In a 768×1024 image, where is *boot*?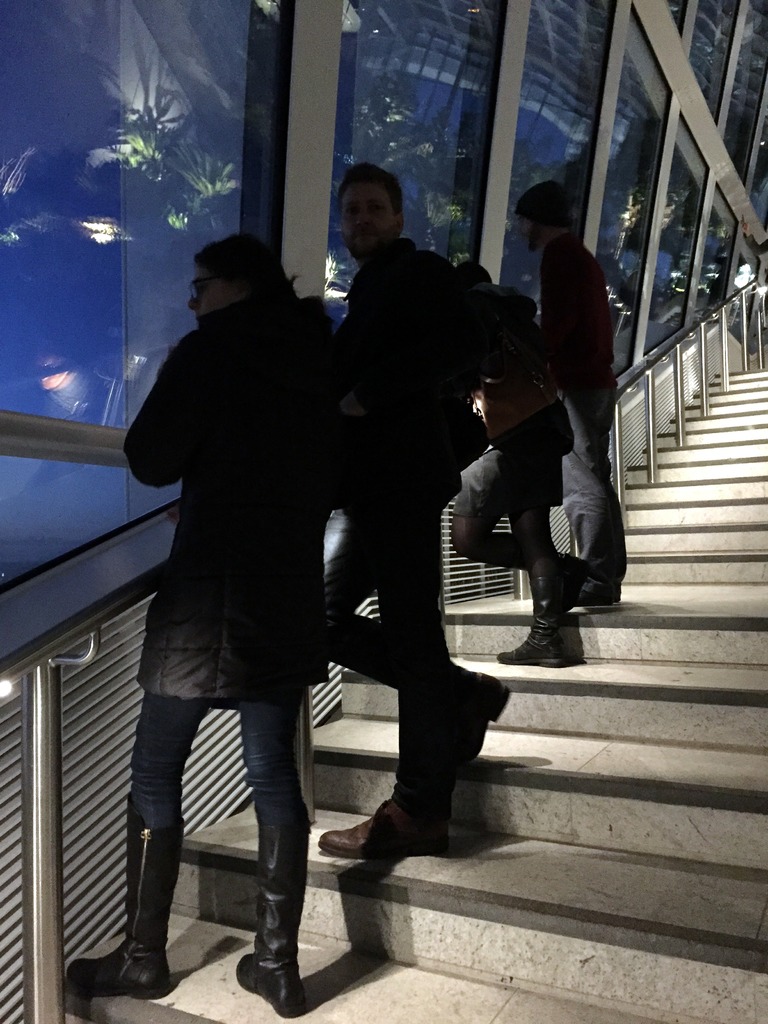
[left=548, top=560, right=589, bottom=602].
